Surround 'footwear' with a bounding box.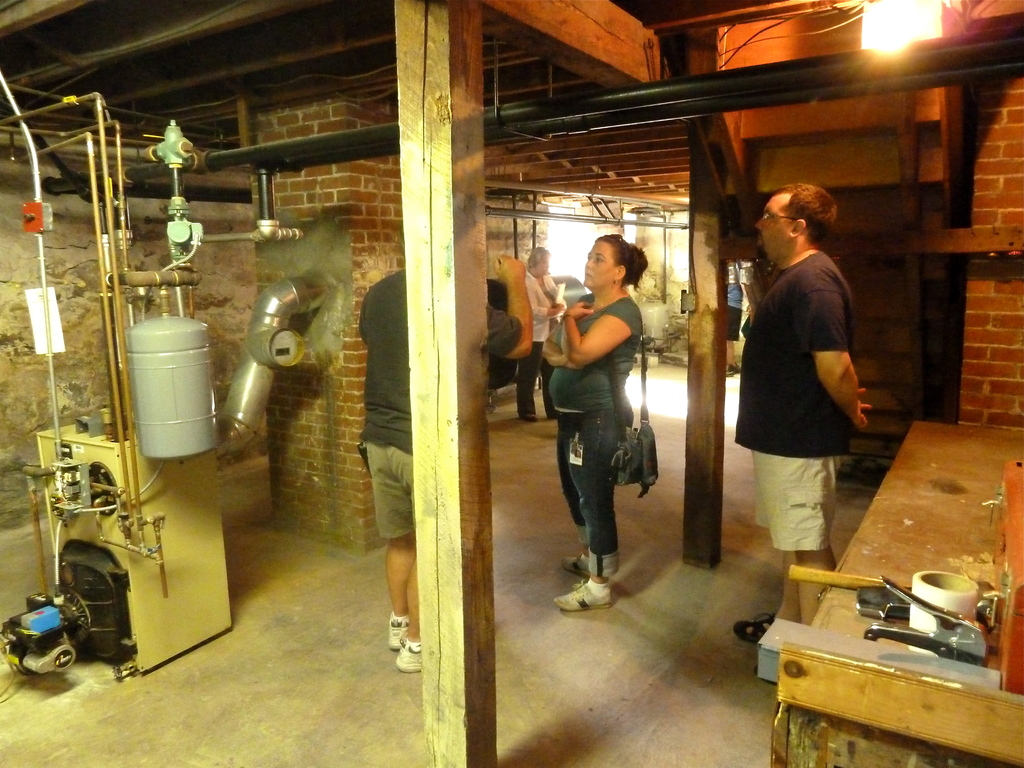
388:616:412:650.
